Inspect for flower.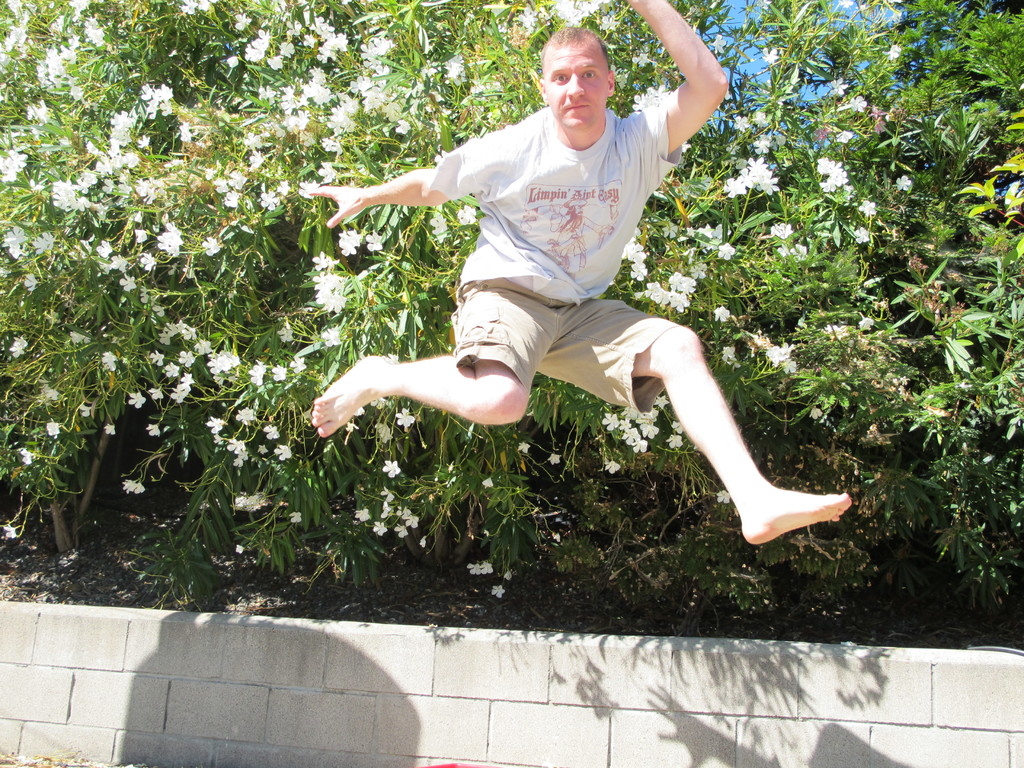
Inspection: {"x1": 126, "y1": 390, "x2": 146, "y2": 412}.
